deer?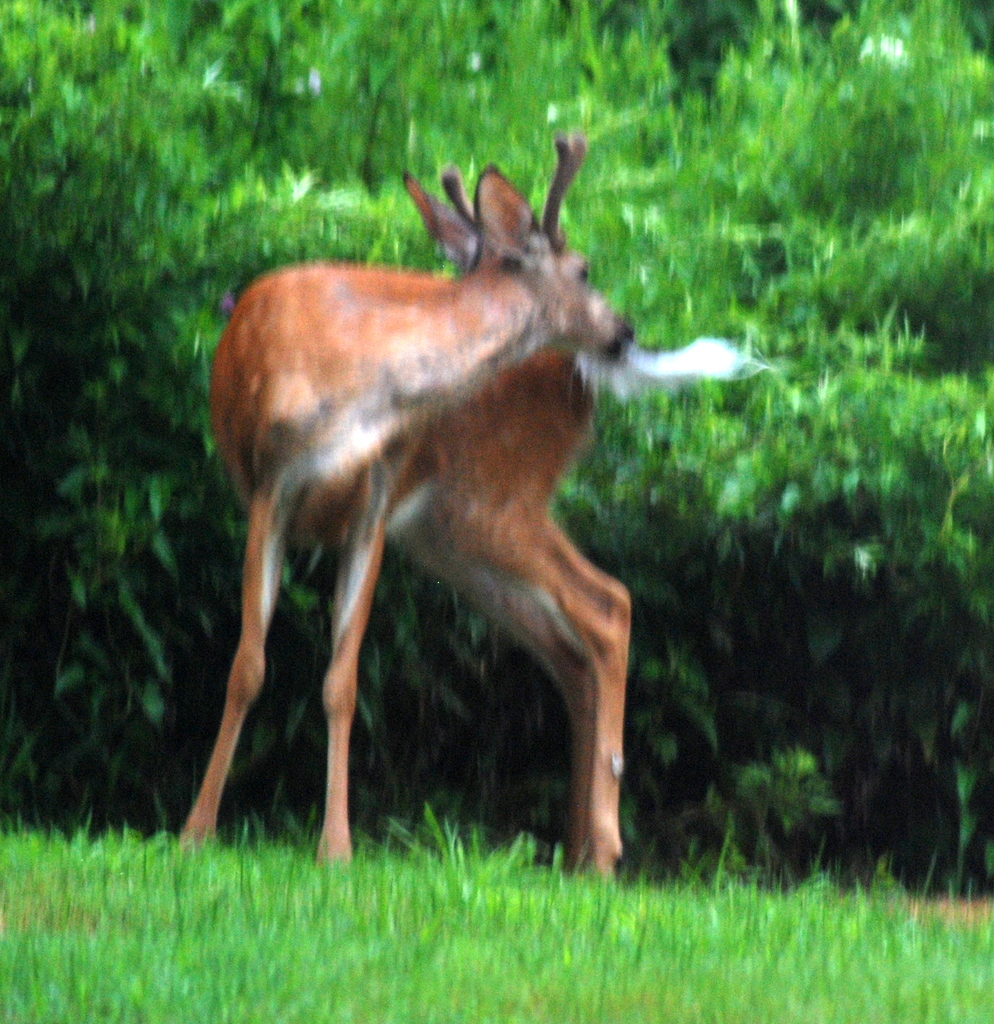
175/136/625/884
